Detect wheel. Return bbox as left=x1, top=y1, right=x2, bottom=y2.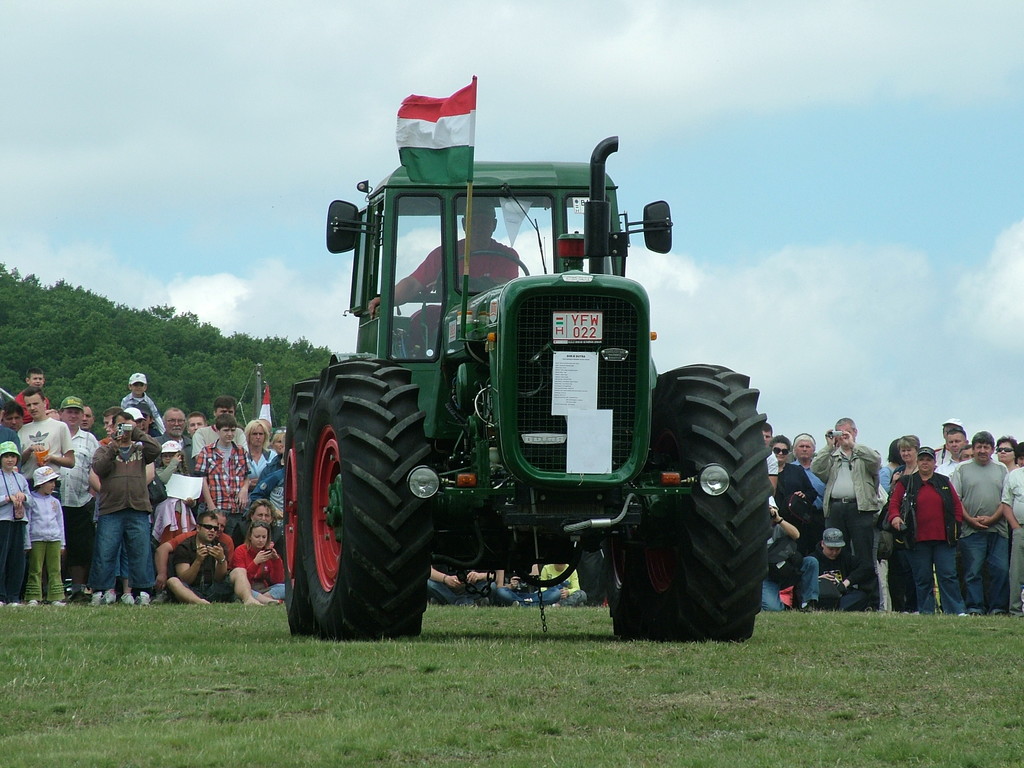
left=436, top=249, right=528, bottom=302.
